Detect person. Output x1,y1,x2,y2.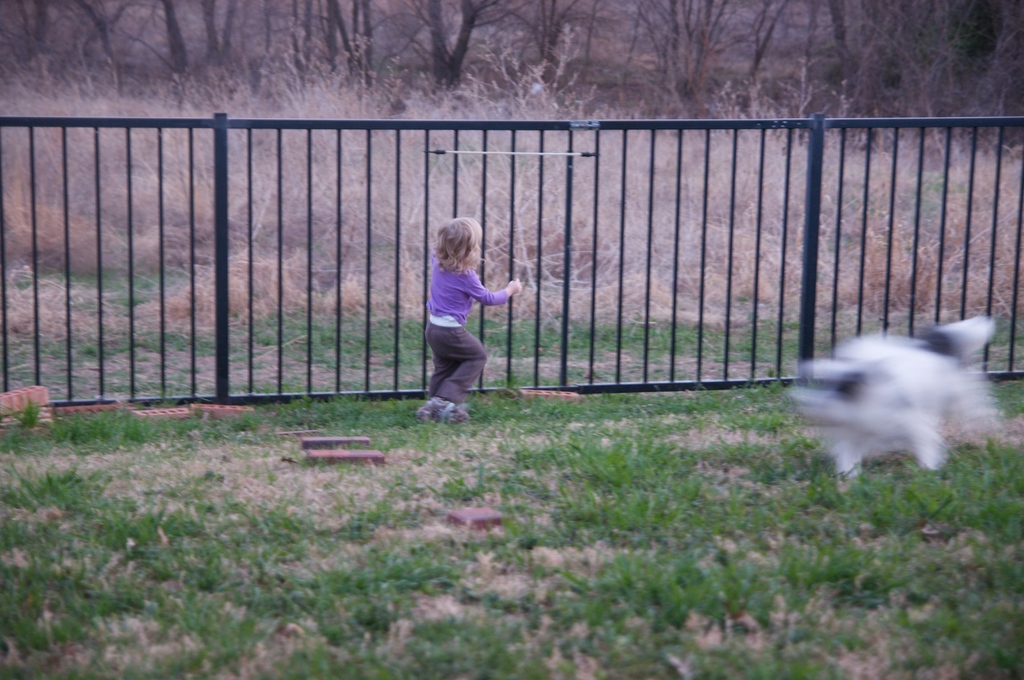
415,209,518,423.
